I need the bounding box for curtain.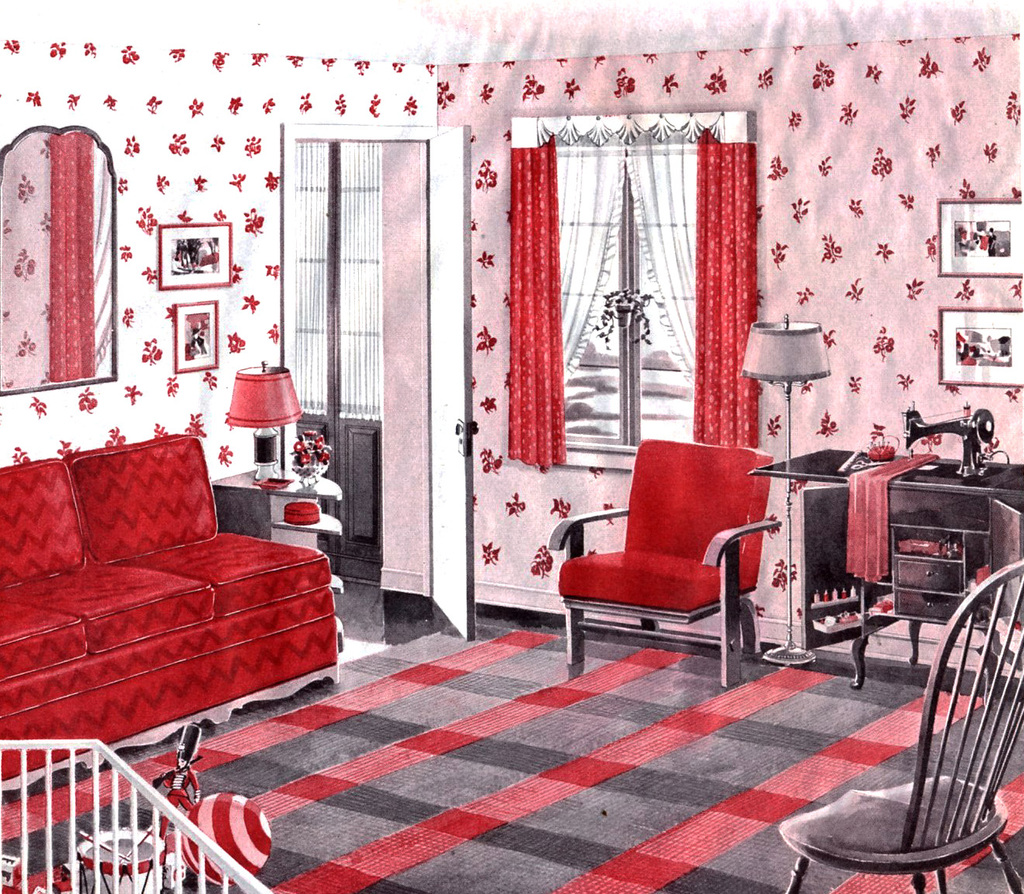
Here it is: <bbox>553, 119, 612, 378</bbox>.
